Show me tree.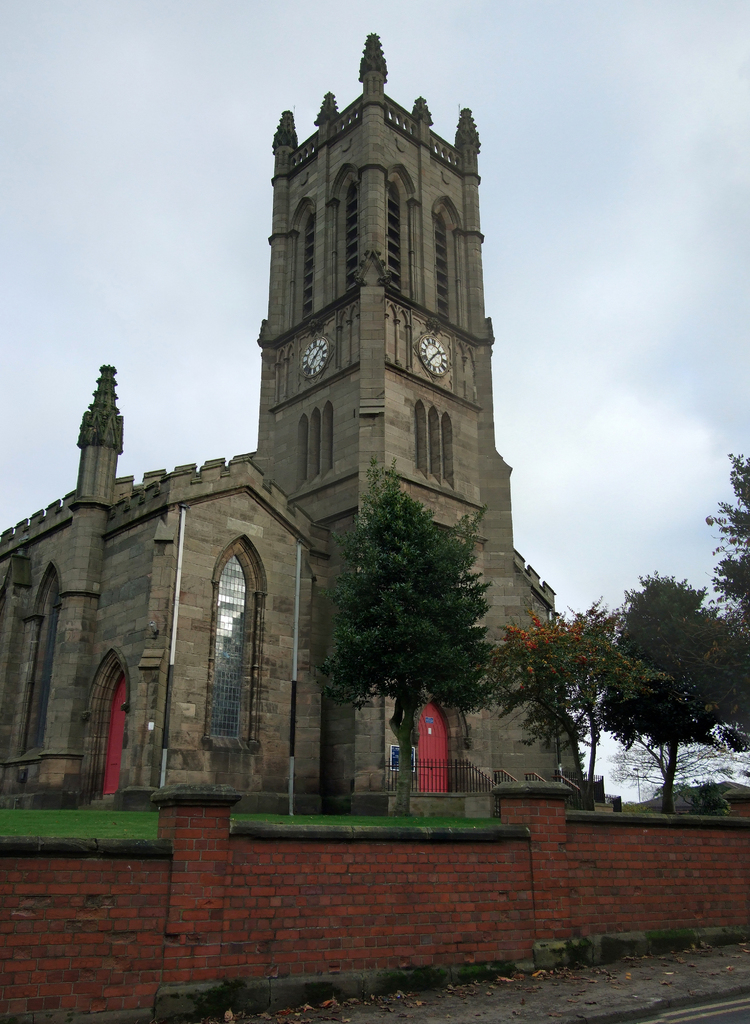
tree is here: BBox(503, 620, 670, 816).
